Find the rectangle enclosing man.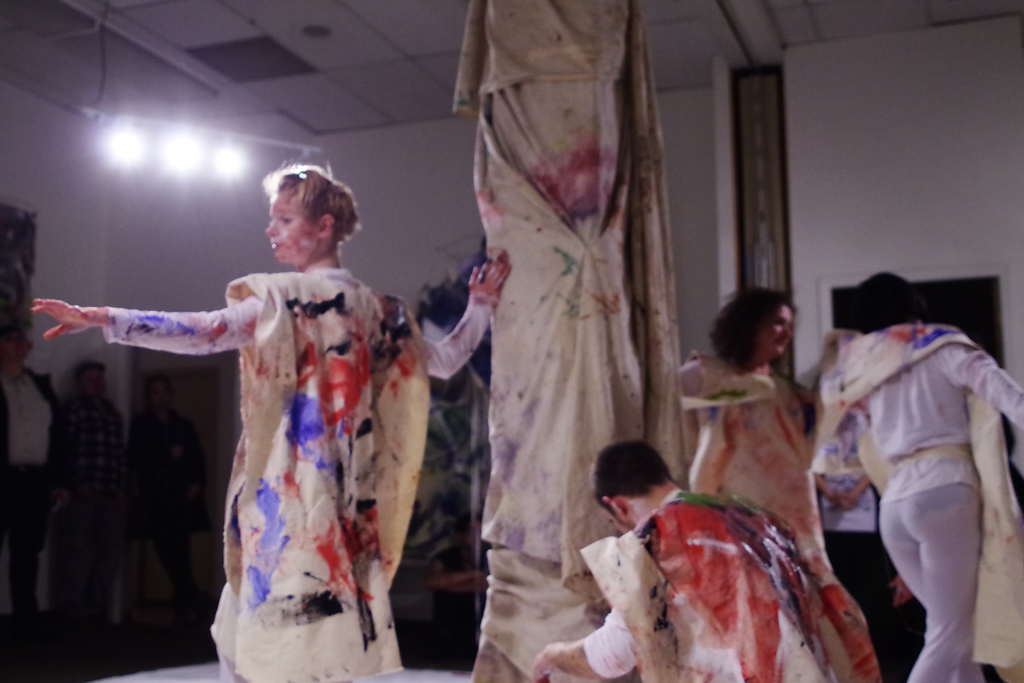
121:373:212:604.
